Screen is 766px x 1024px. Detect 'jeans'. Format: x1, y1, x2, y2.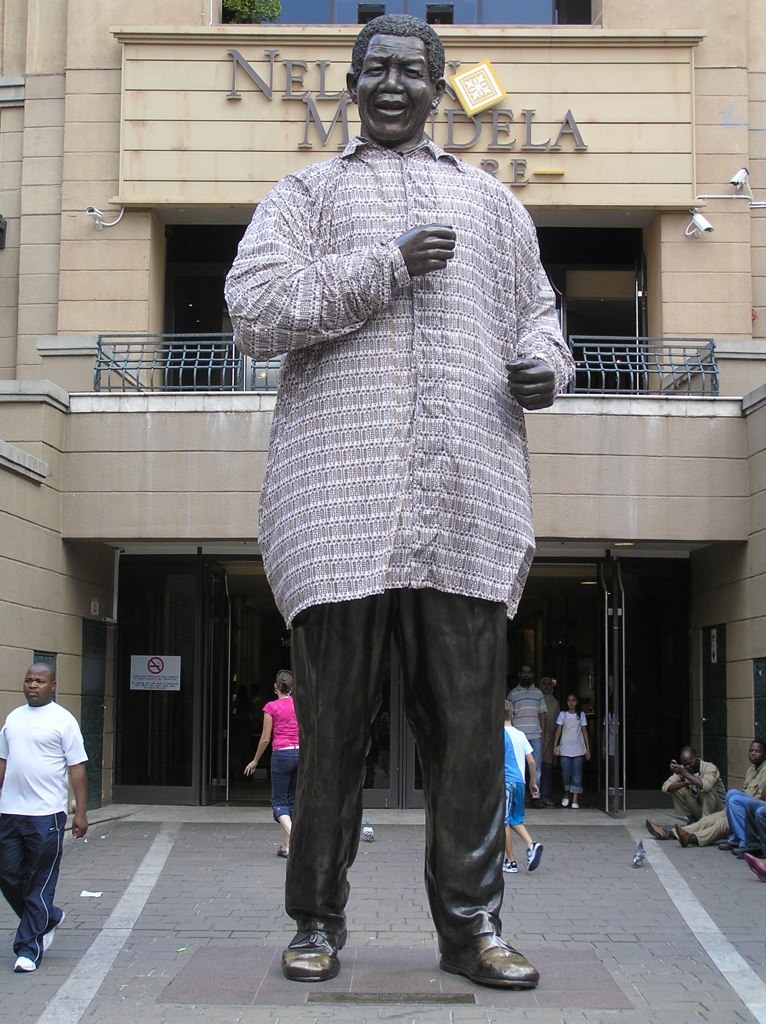
727, 792, 755, 834.
